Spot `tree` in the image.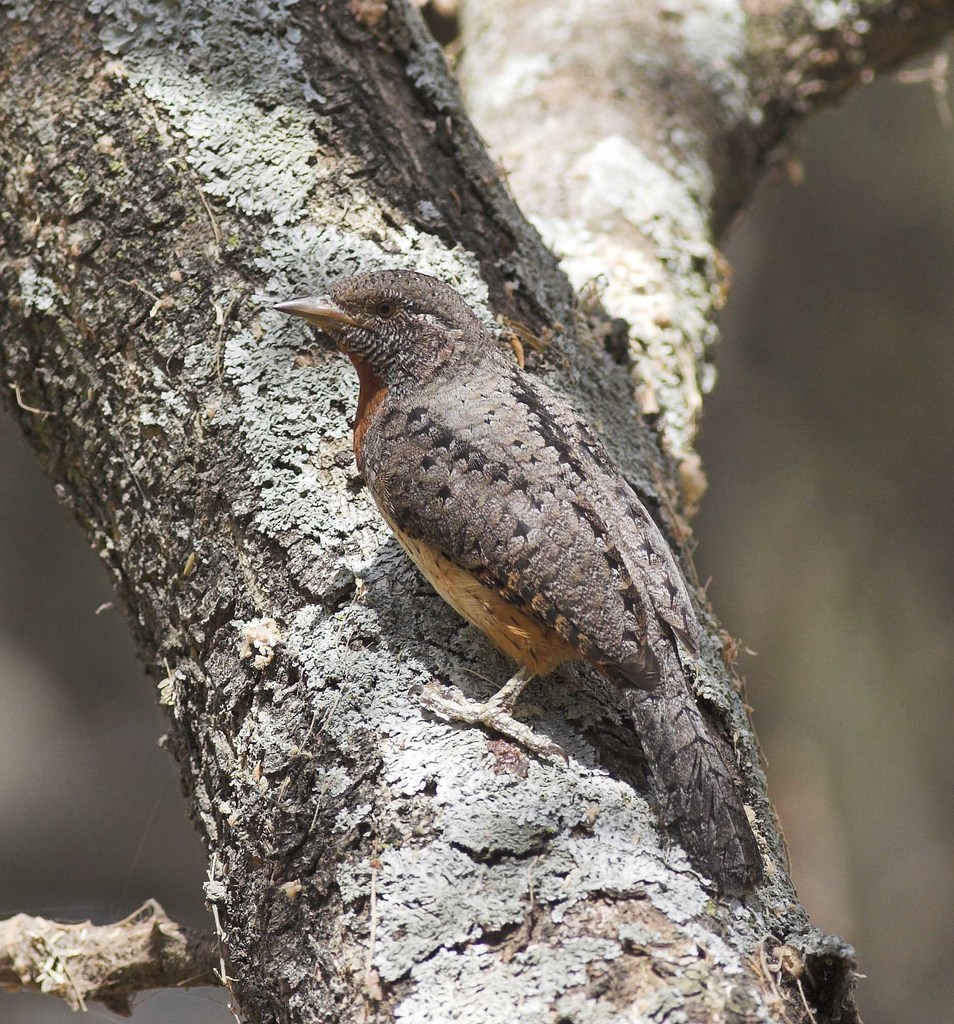
`tree` found at [0,0,953,1023].
